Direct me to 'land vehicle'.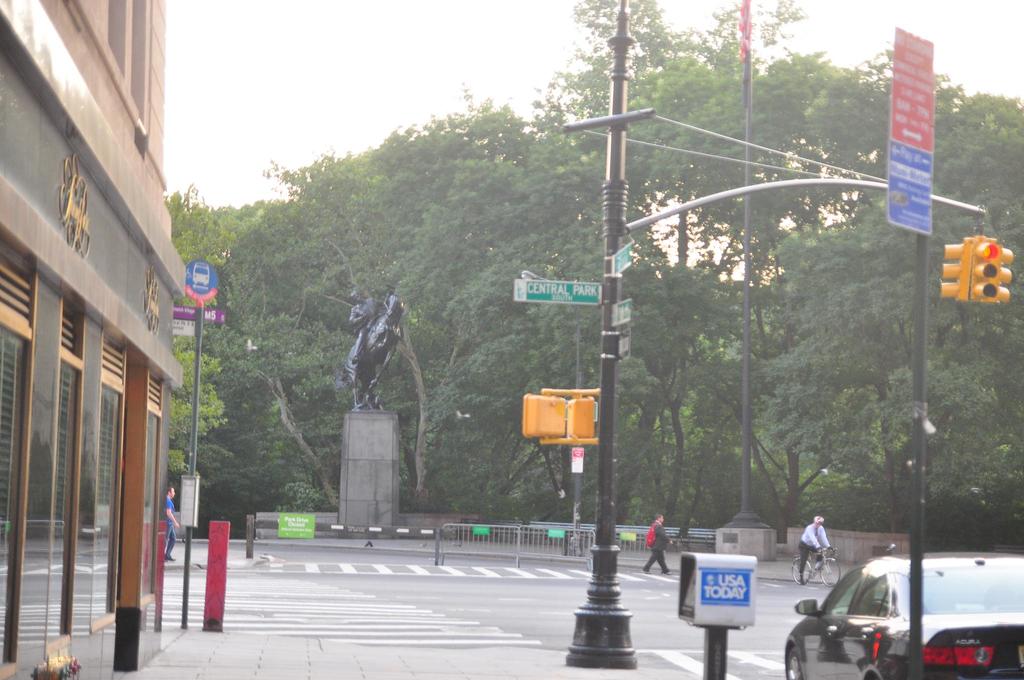
Direction: box=[791, 547, 844, 588].
